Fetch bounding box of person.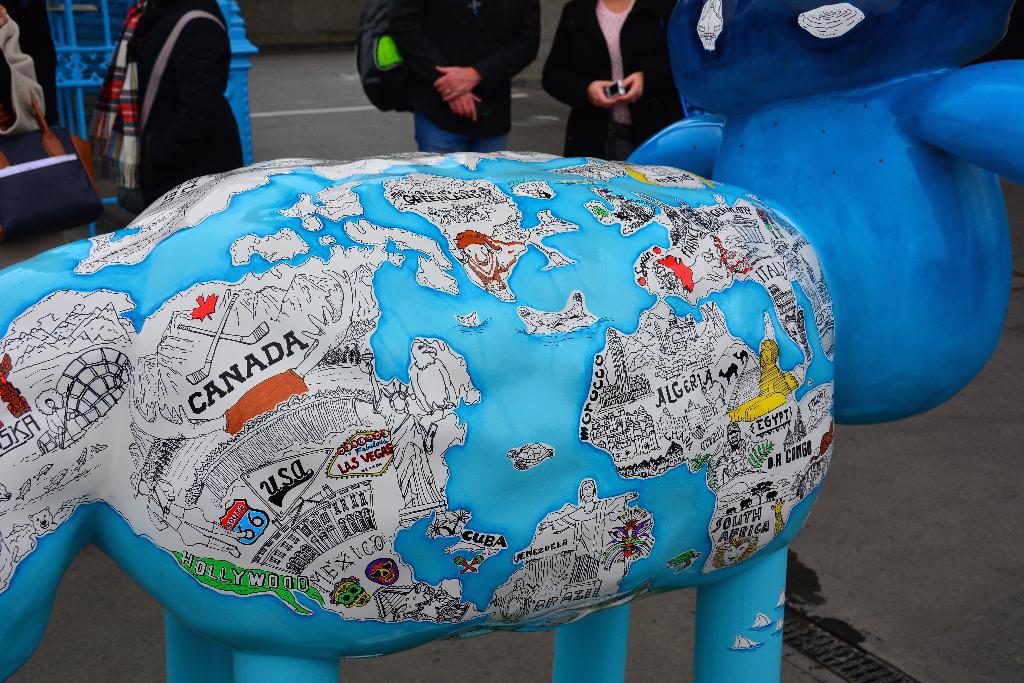
Bbox: Rect(412, 0, 544, 152).
